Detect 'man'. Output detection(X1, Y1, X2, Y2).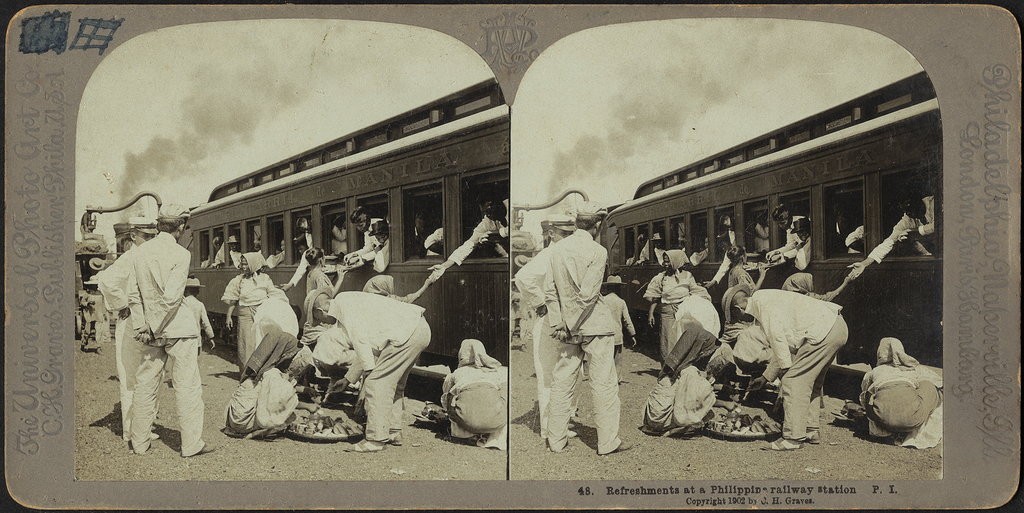
detection(717, 281, 849, 455).
